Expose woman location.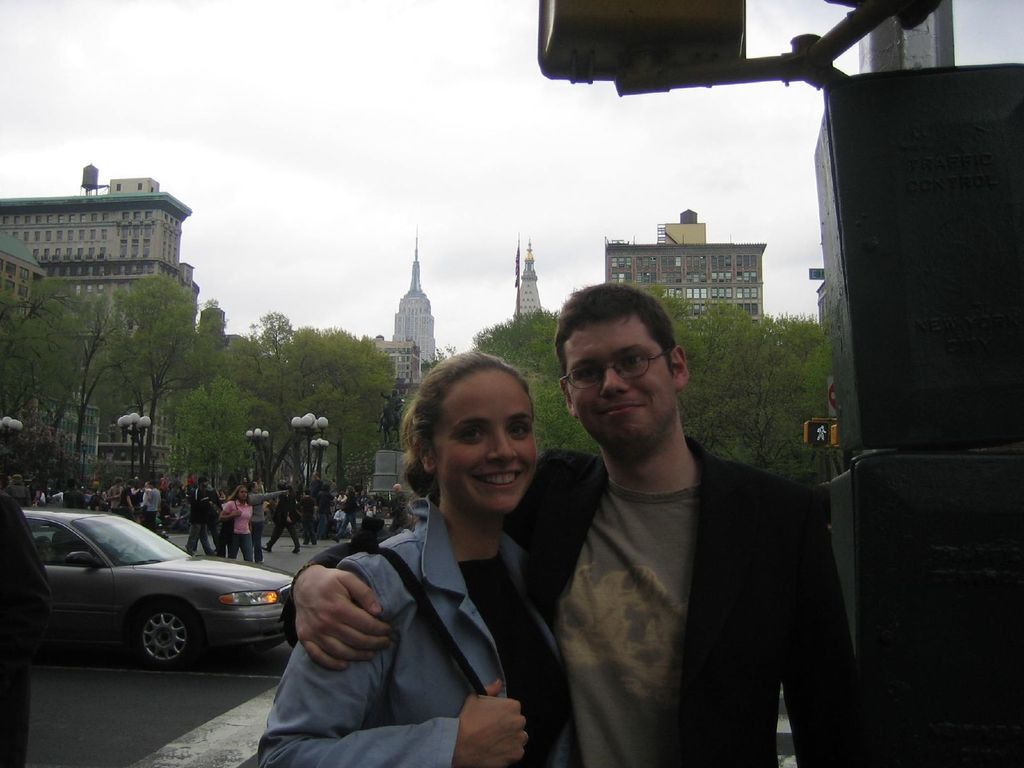
Exposed at 260 352 564 767.
